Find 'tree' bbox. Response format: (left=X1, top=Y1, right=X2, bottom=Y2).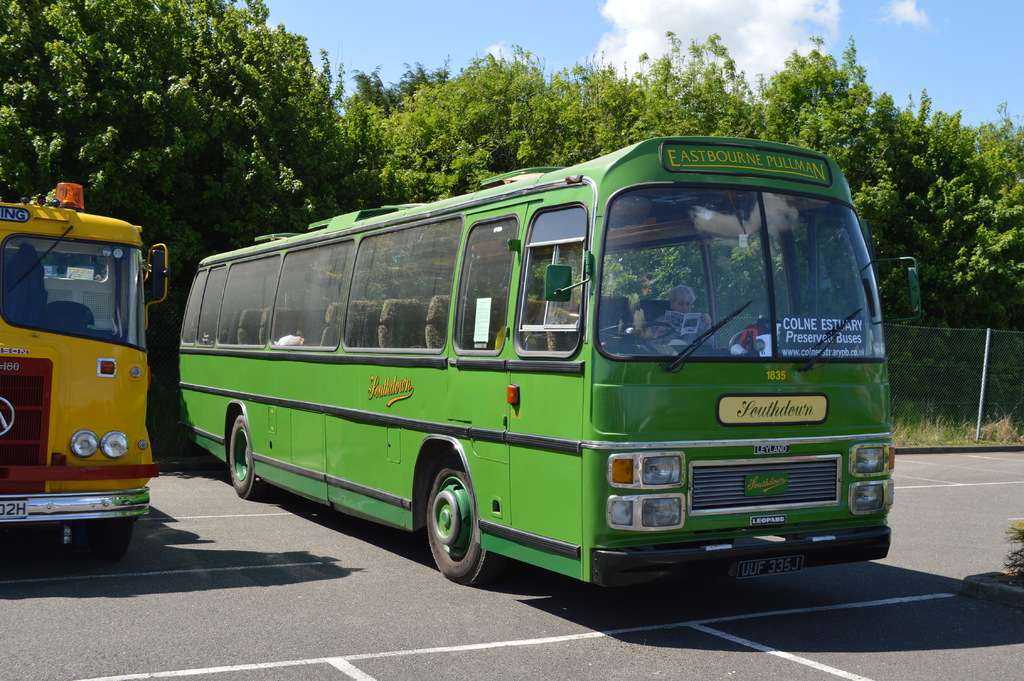
(left=348, top=30, right=895, bottom=227).
